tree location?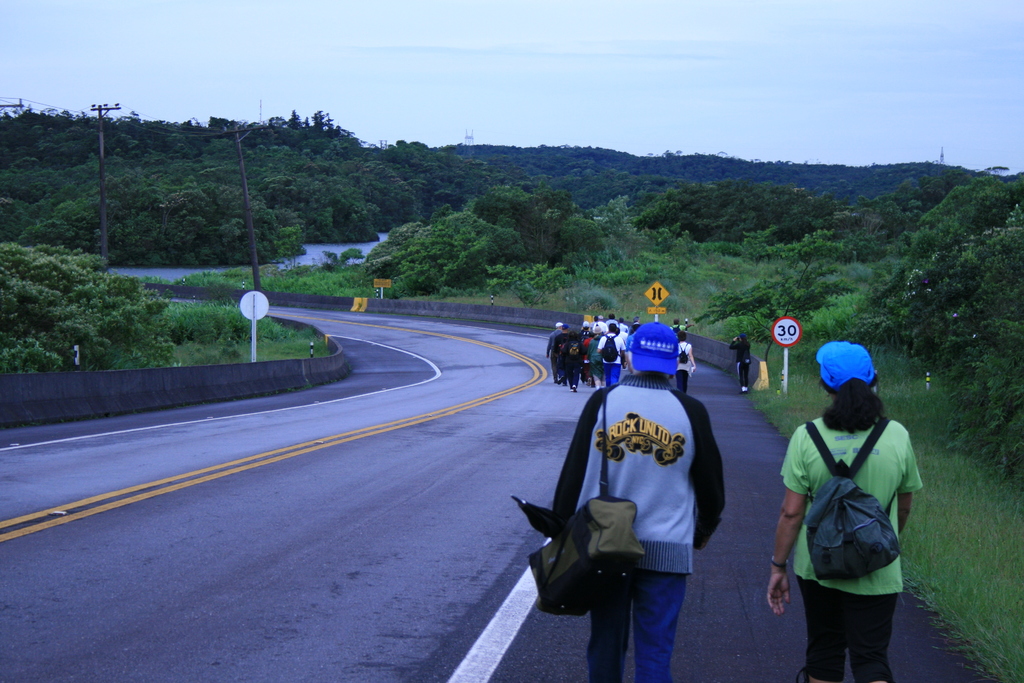
636:176:854:258
